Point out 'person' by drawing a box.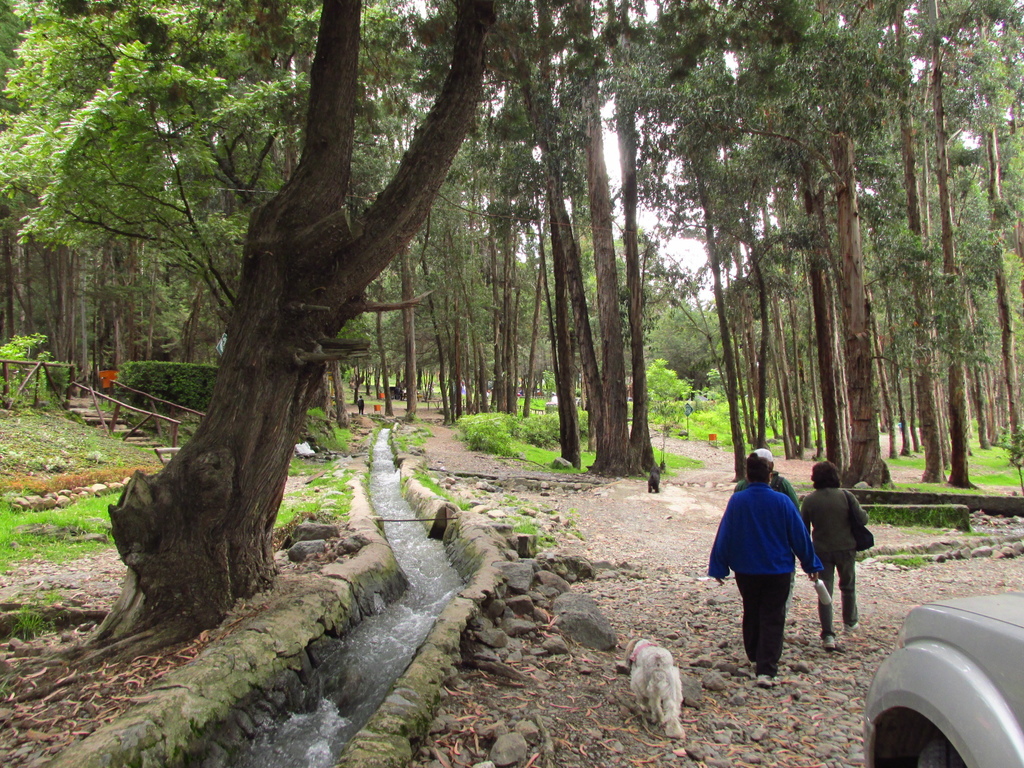
rect(723, 447, 820, 689).
